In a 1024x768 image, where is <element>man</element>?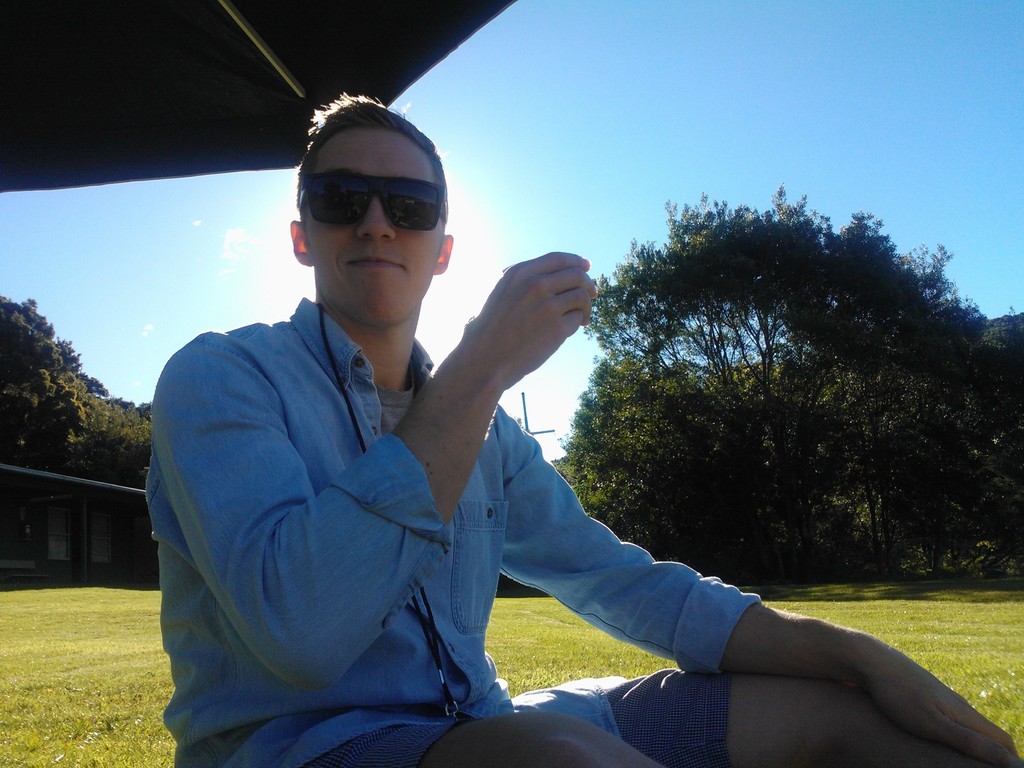
145 92 1023 767.
